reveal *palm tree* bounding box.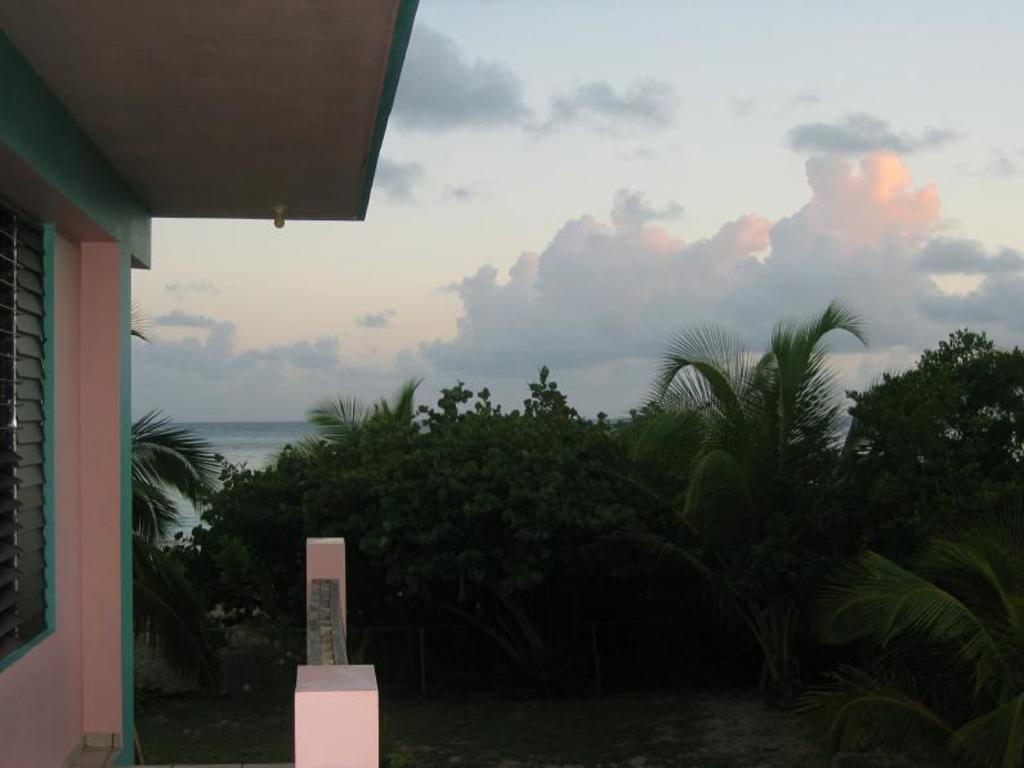
Revealed: (863, 379, 954, 468).
